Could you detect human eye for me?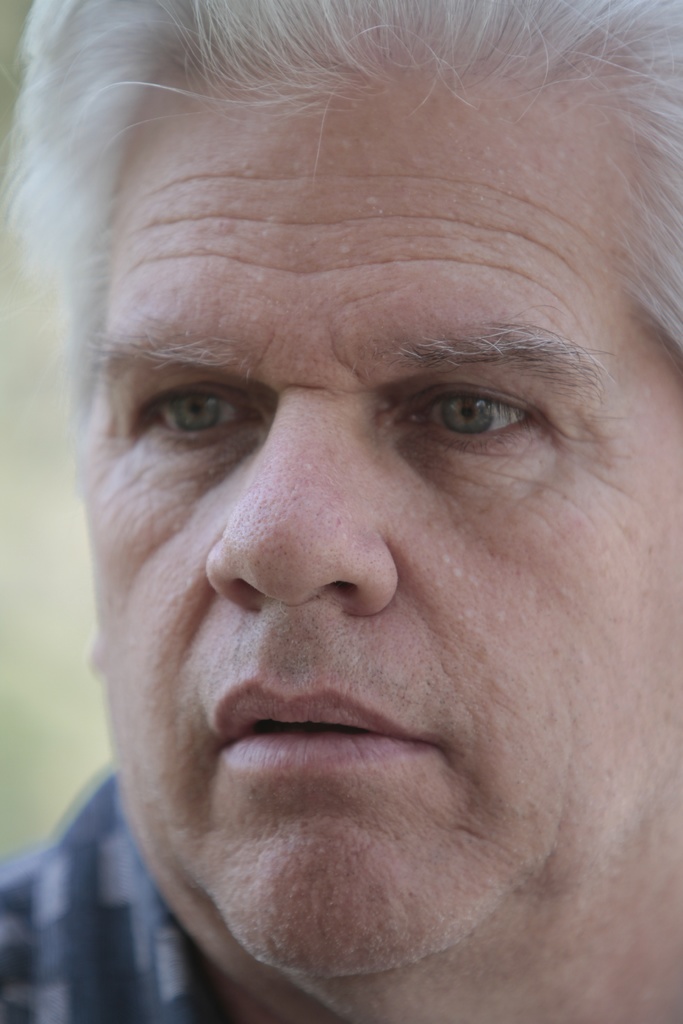
Detection result: [x1=384, y1=379, x2=547, y2=449].
